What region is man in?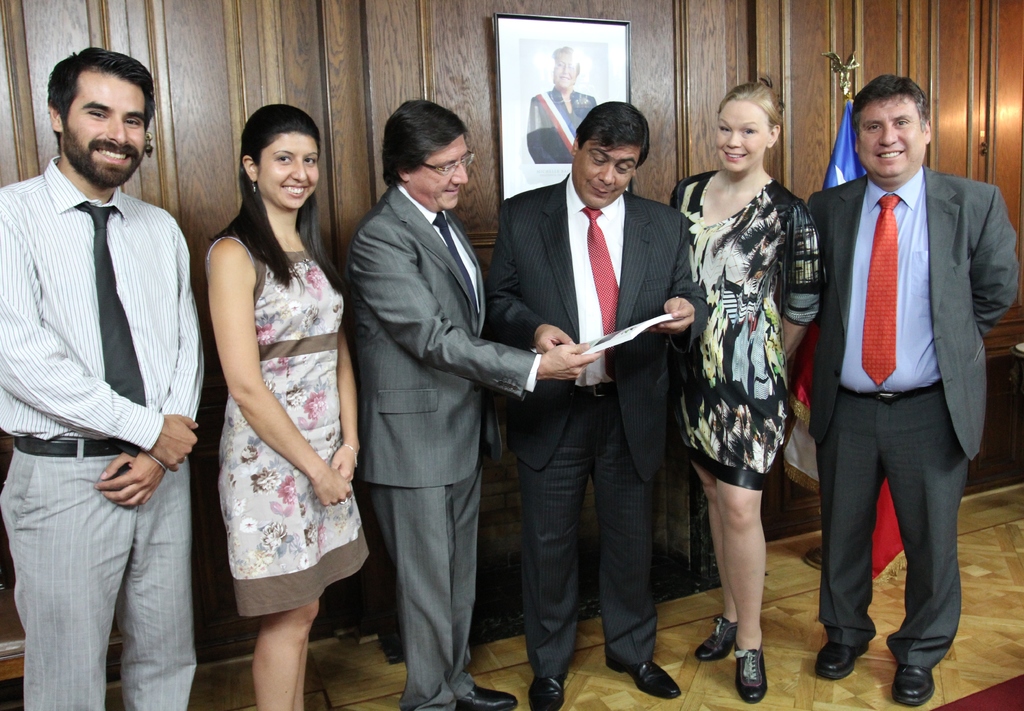
[783, 52, 1012, 691].
